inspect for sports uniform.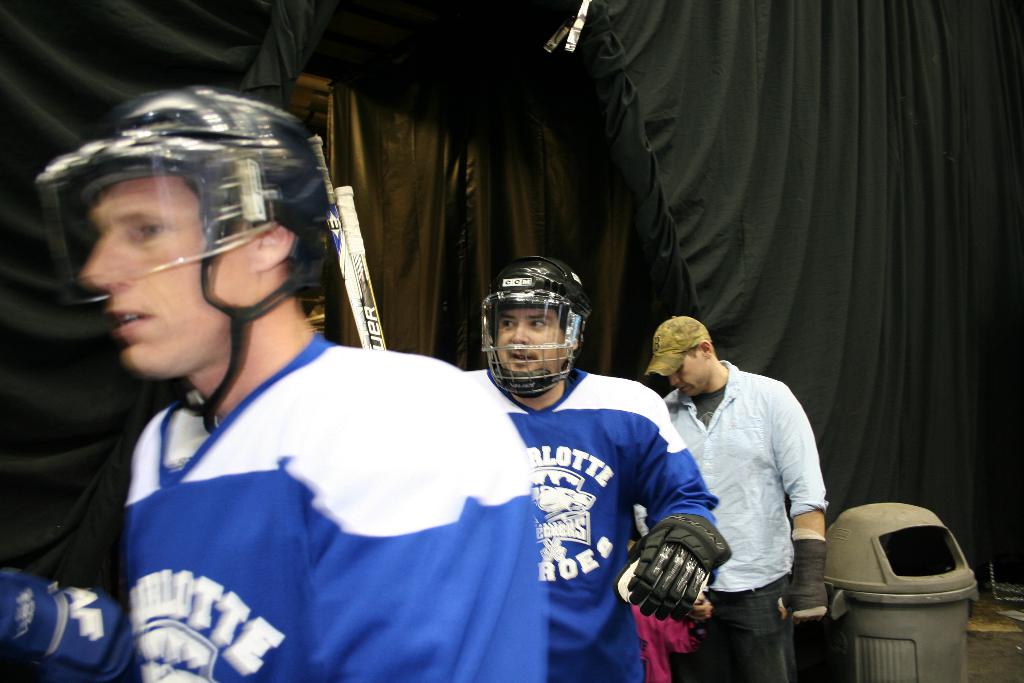
Inspection: 462, 265, 712, 664.
